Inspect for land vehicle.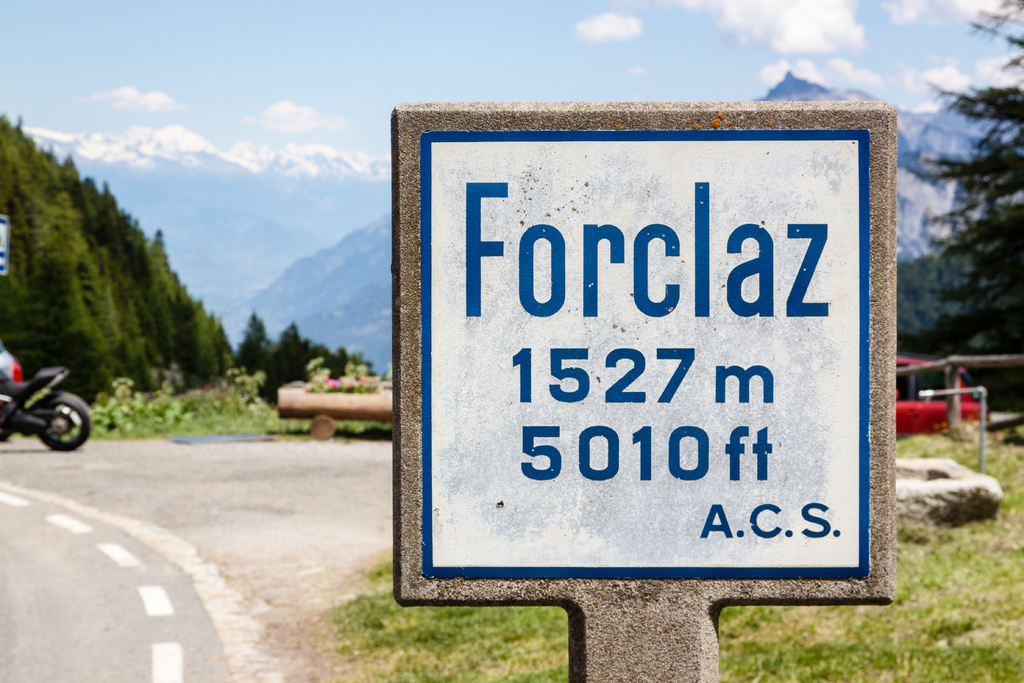
Inspection: [893, 356, 988, 440].
